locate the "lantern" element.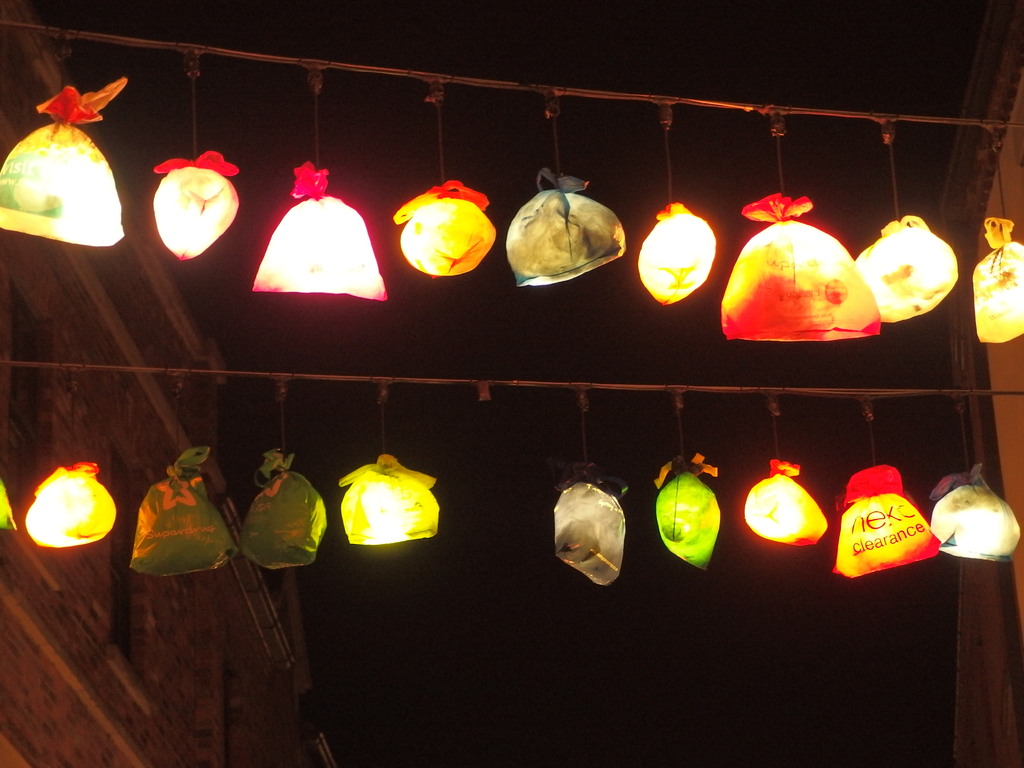
Element bbox: left=659, top=470, right=723, bottom=569.
